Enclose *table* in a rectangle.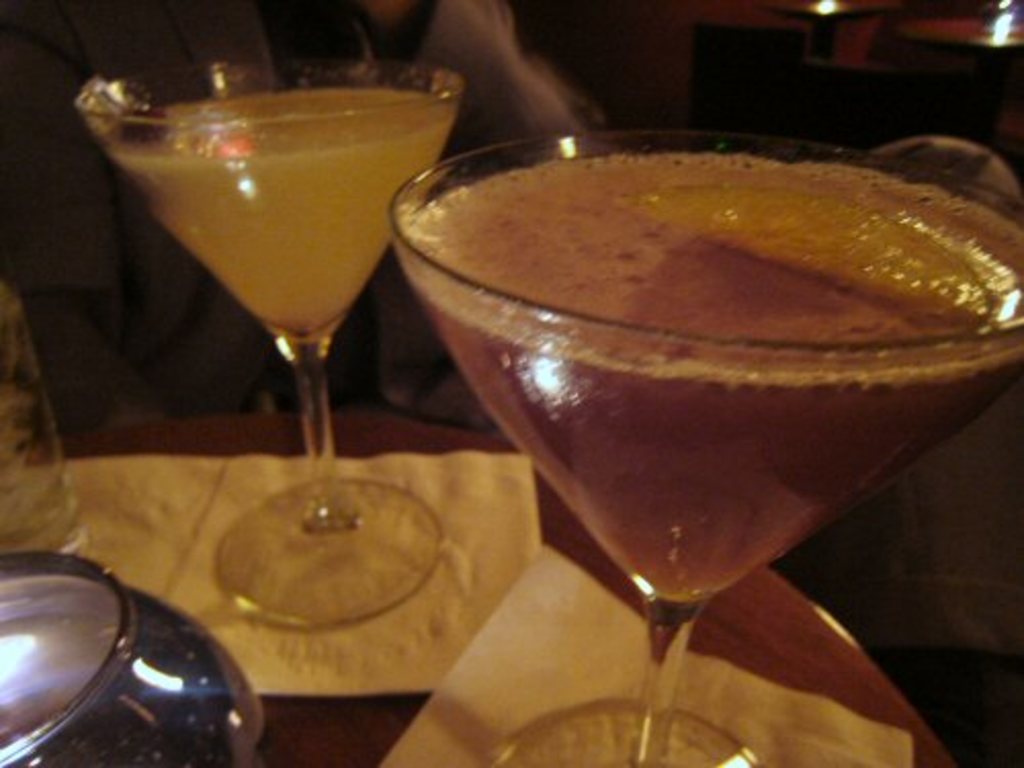
crop(16, 408, 961, 766).
